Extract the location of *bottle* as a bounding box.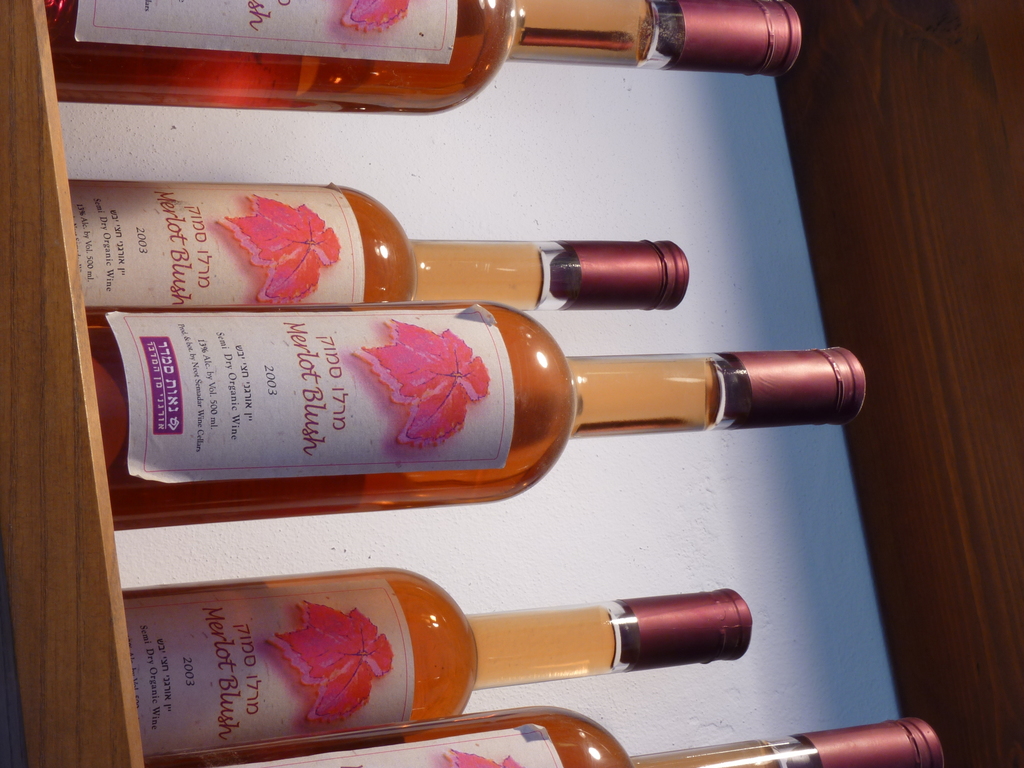
(44, 2, 802, 114).
